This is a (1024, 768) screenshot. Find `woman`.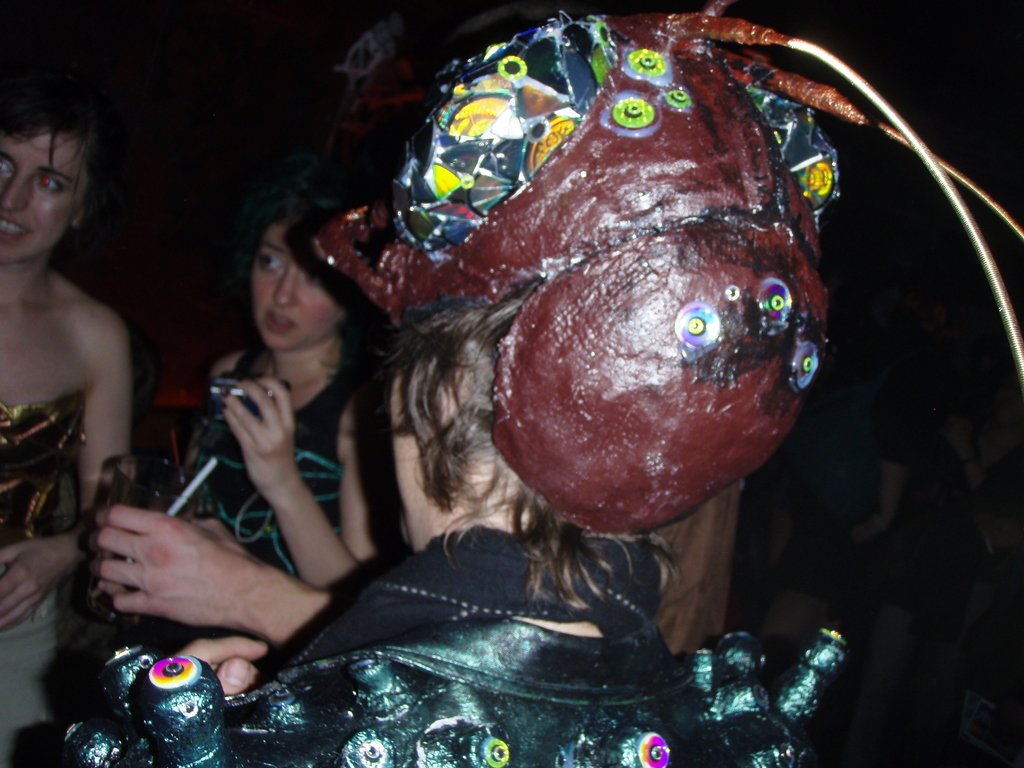
Bounding box: locate(0, 79, 129, 767).
